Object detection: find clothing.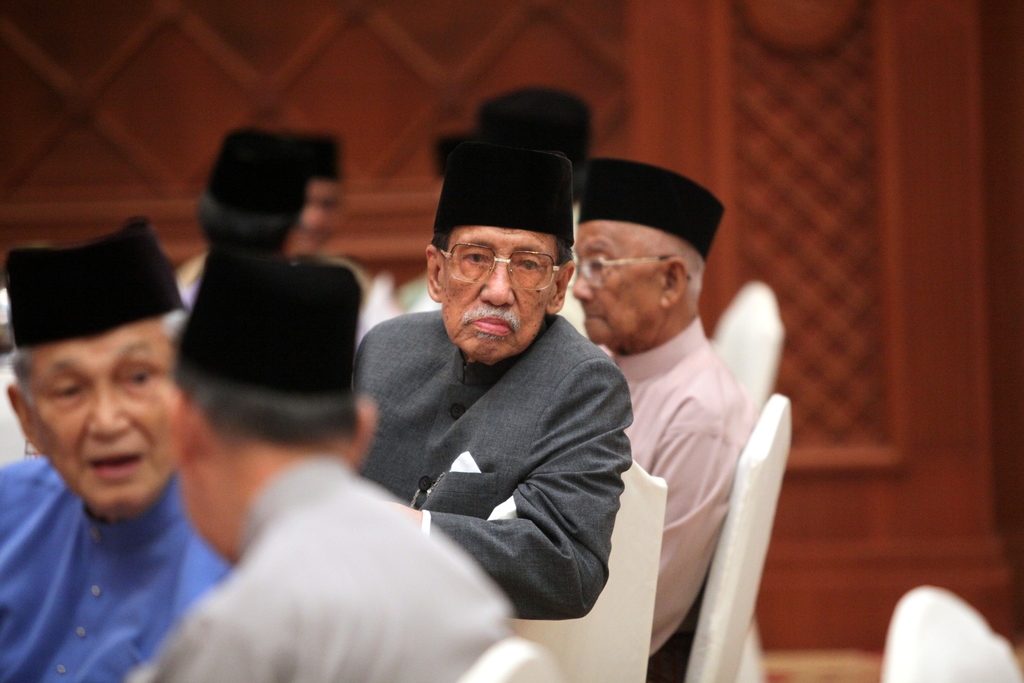
Rect(122, 454, 507, 682).
